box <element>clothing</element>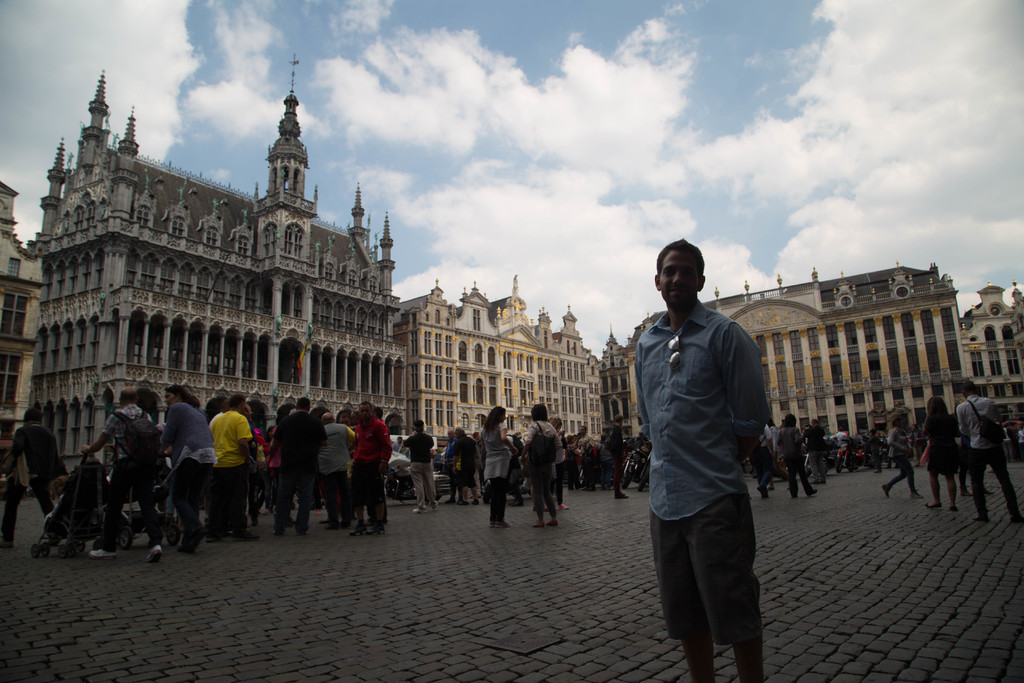
select_region(5, 421, 63, 508)
